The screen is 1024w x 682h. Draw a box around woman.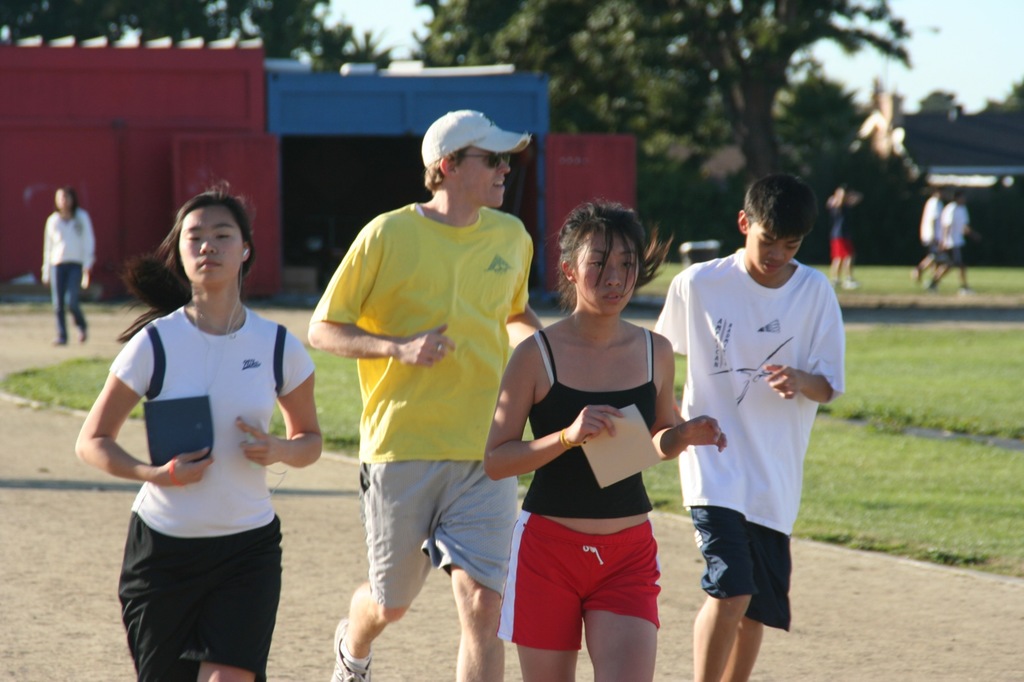
BBox(484, 199, 724, 681).
